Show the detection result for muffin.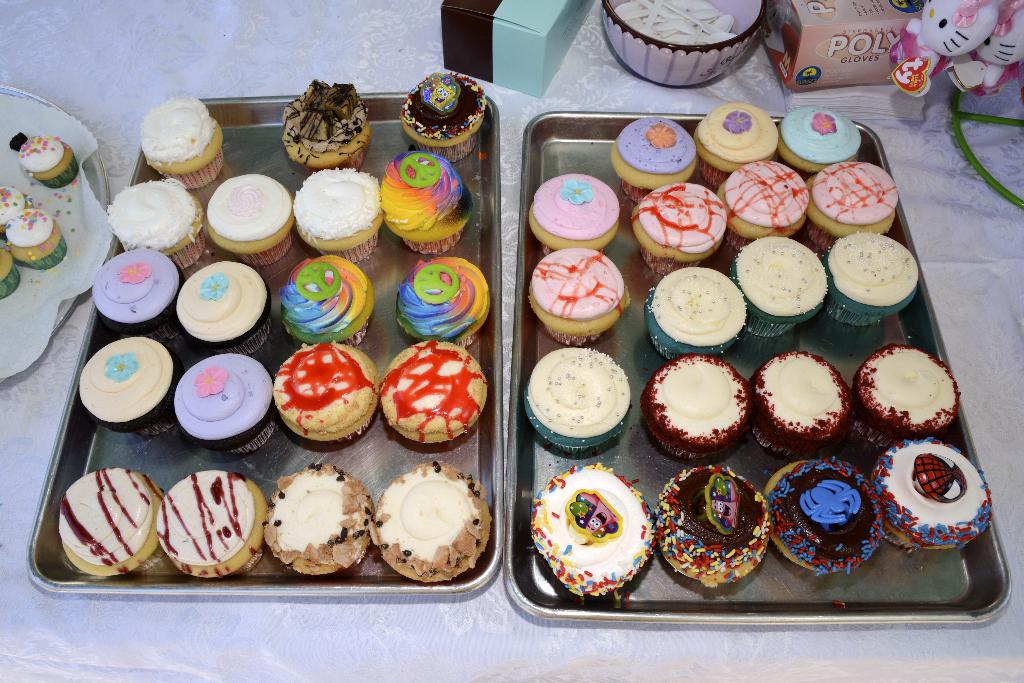
x1=522, y1=168, x2=621, y2=262.
